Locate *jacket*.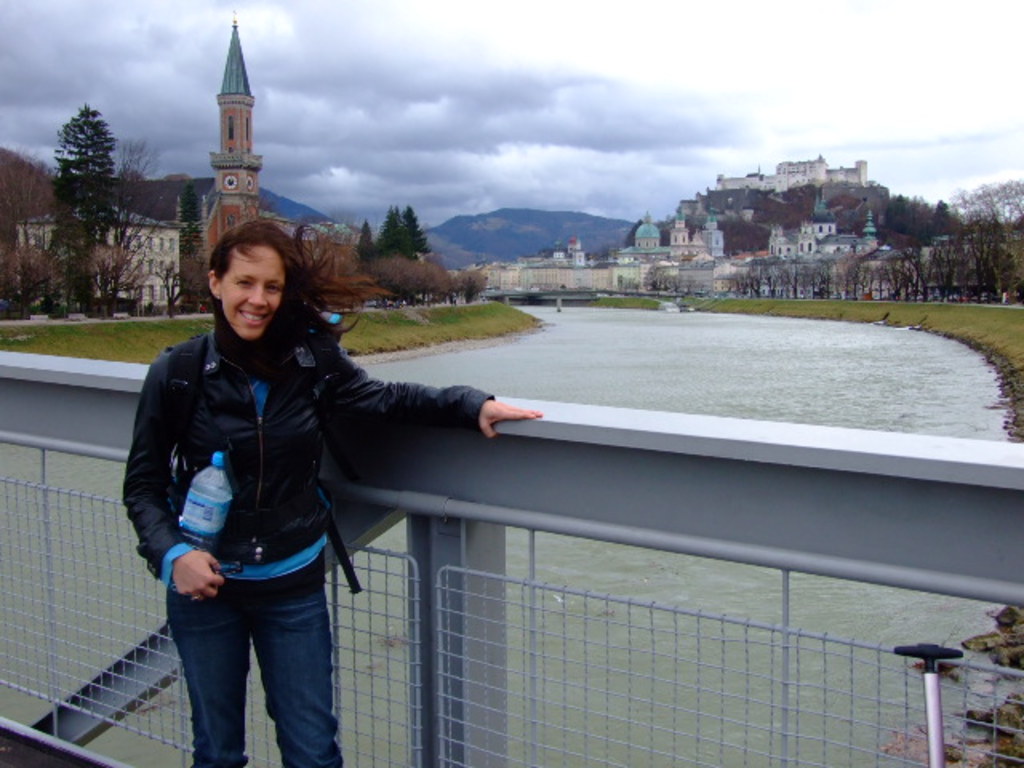
Bounding box: x1=123 y1=234 x2=453 y2=646.
